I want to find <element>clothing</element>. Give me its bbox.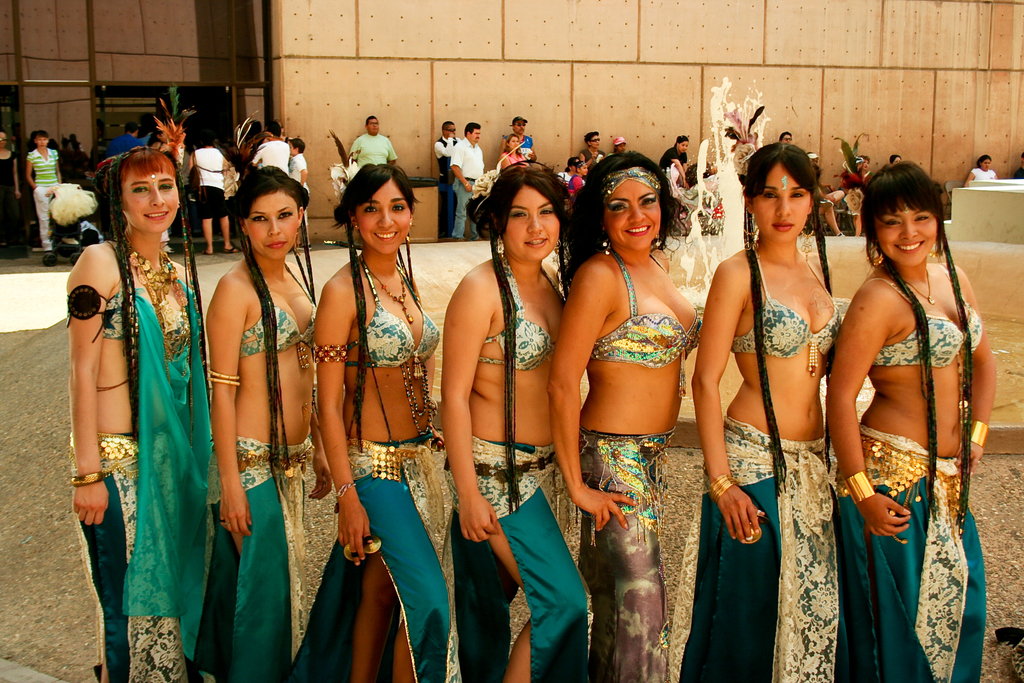
box(1013, 164, 1023, 179).
